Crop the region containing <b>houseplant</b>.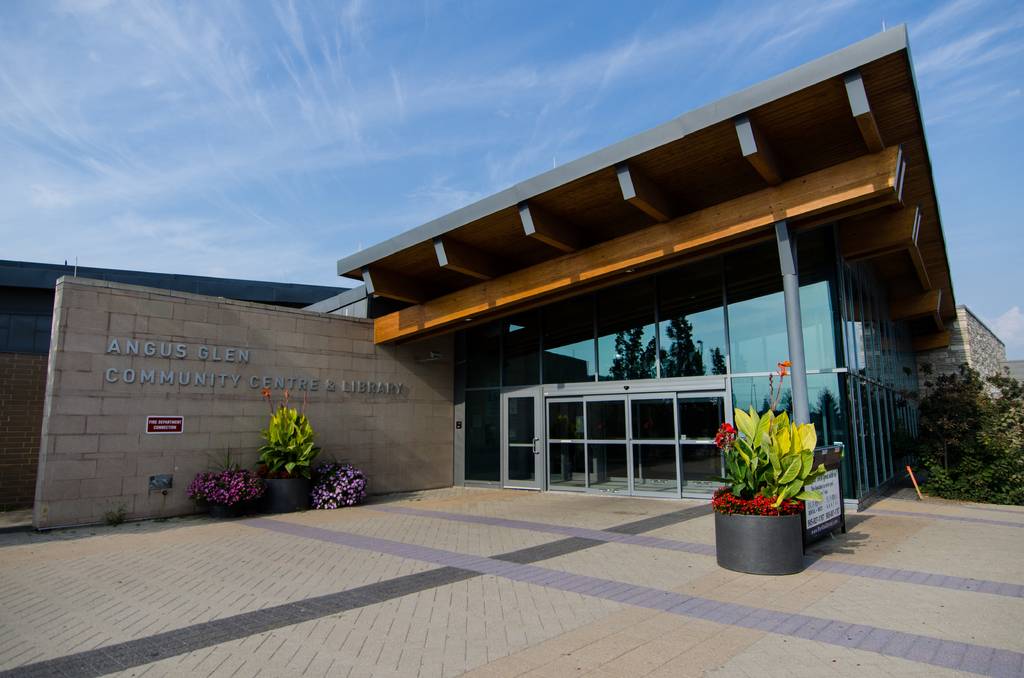
Crop region: bbox(192, 464, 256, 530).
